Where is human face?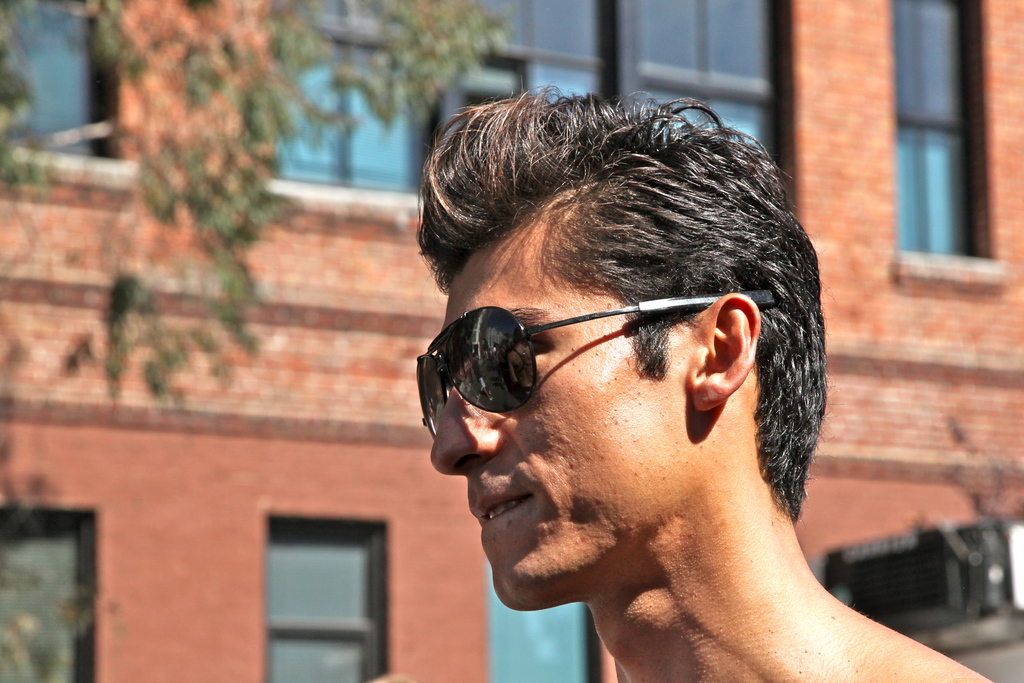
bbox(430, 227, 681, 606).
